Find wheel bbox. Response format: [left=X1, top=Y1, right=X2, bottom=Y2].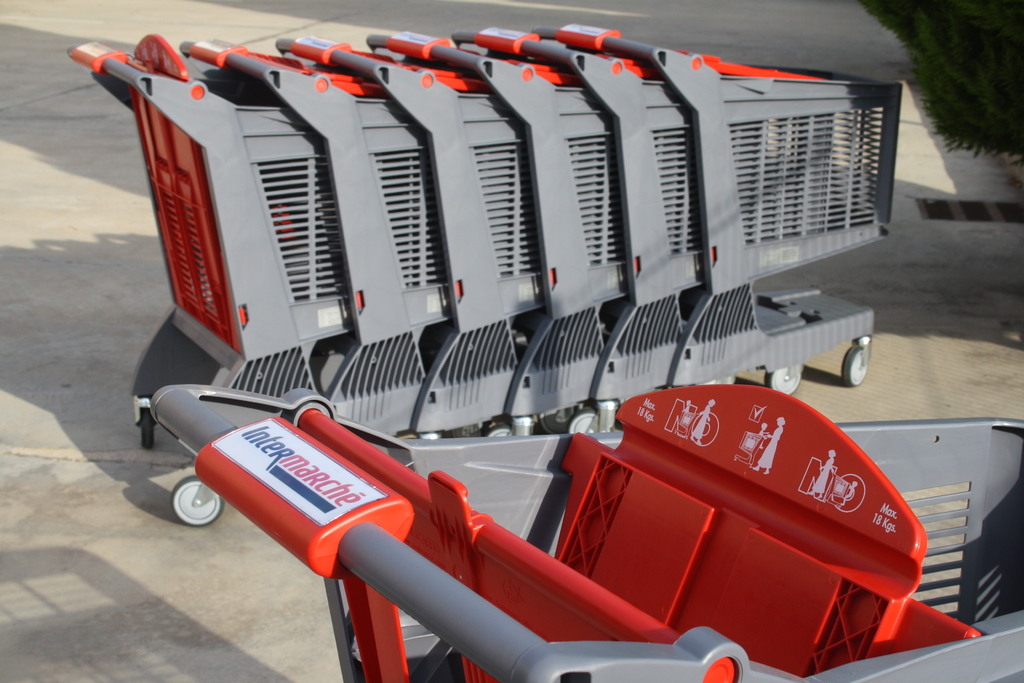
[left=538, top=406, right=582, bottom=434].
